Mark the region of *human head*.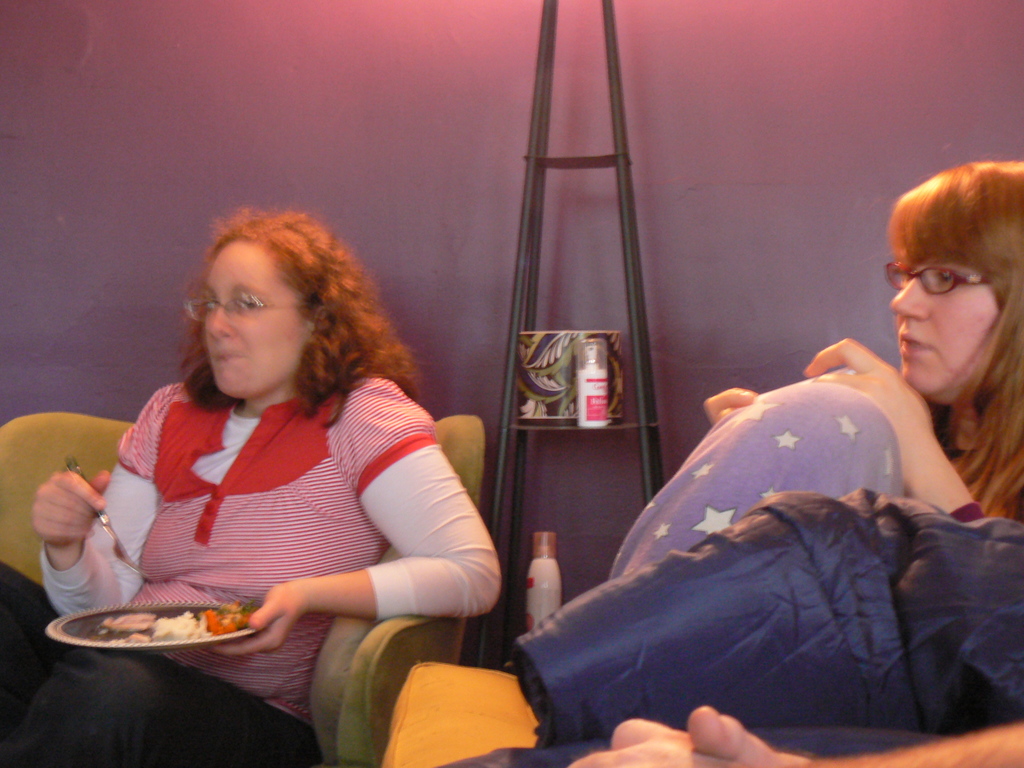
Region: select_region(890, 161, 1023, 400).
